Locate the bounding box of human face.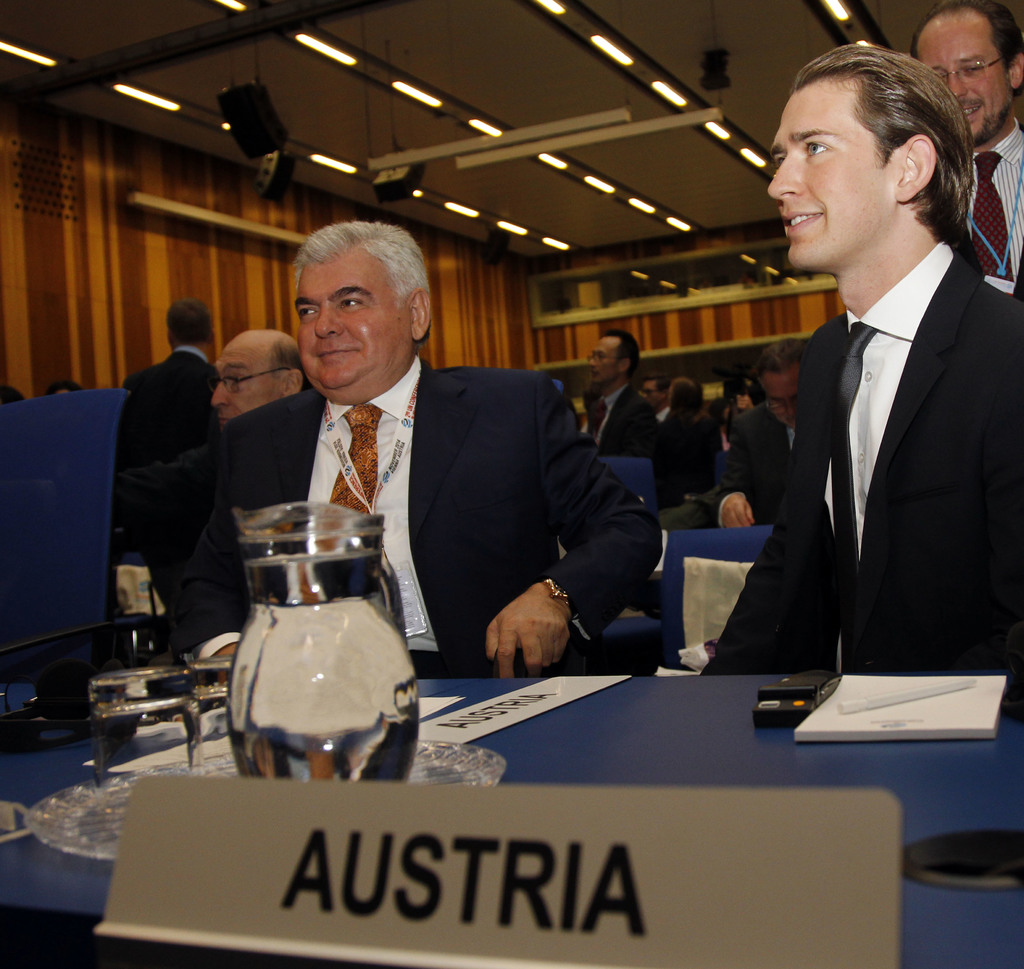
Bounding box: left=767, top=82, right=893, bottom=271.
